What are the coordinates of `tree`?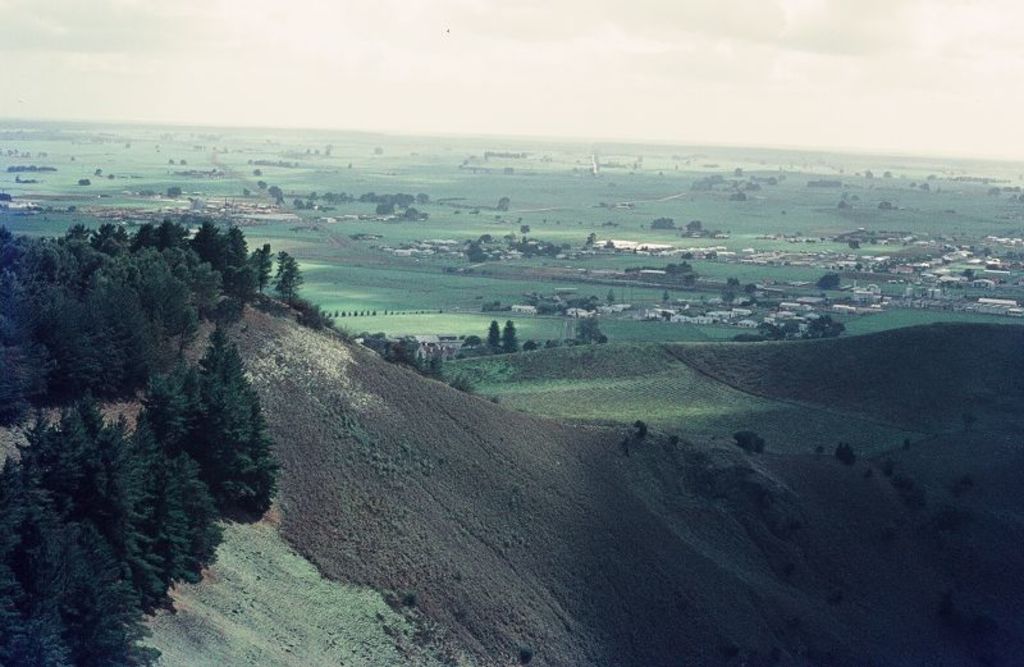
detection(273, 184, 283, 204).
